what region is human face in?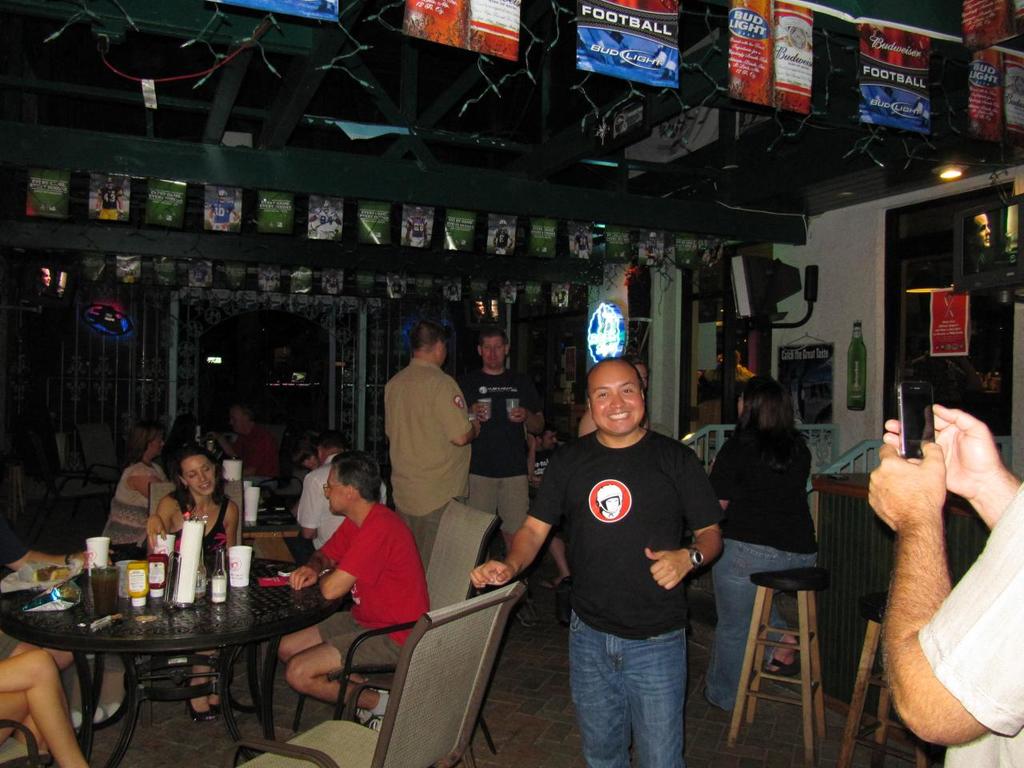
(479,334,502,371).
